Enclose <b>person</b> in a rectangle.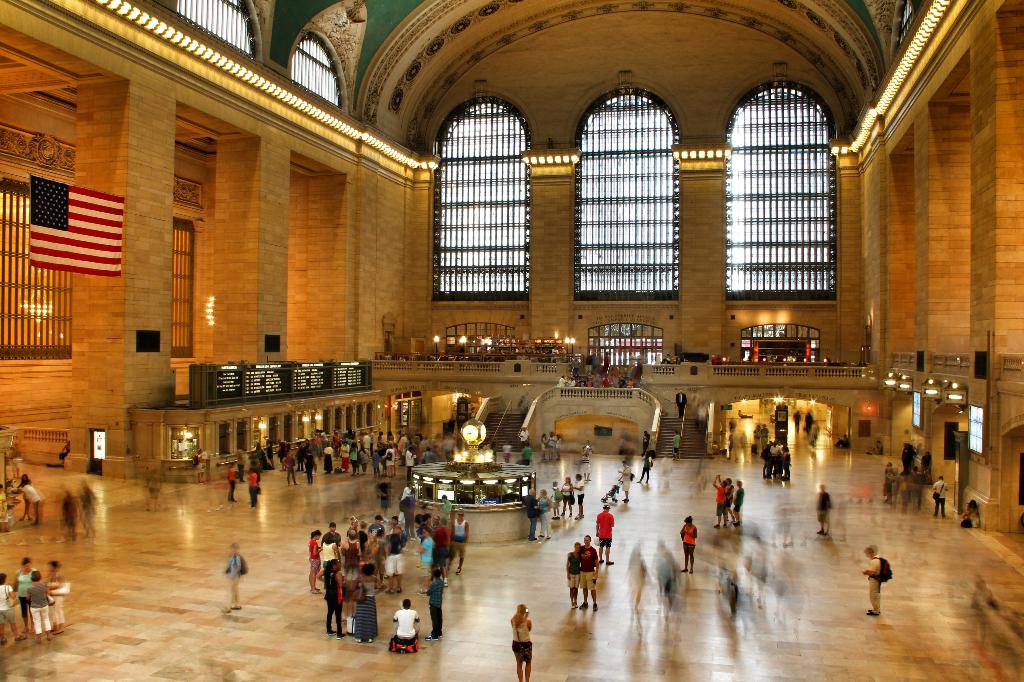
bbox=(316, 535, 339, 573).
